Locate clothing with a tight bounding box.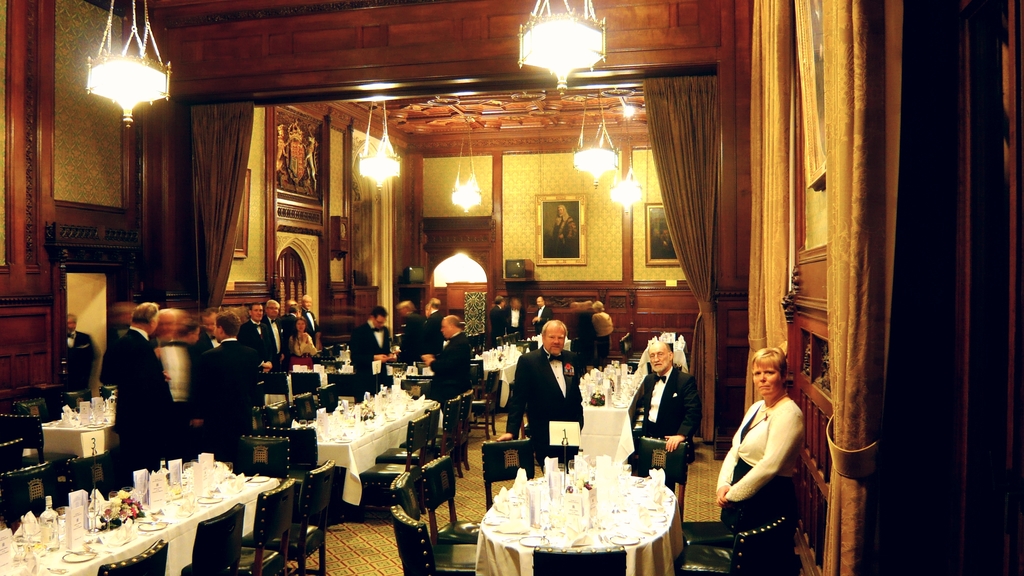
select_region(435, 334, 472, 428).
